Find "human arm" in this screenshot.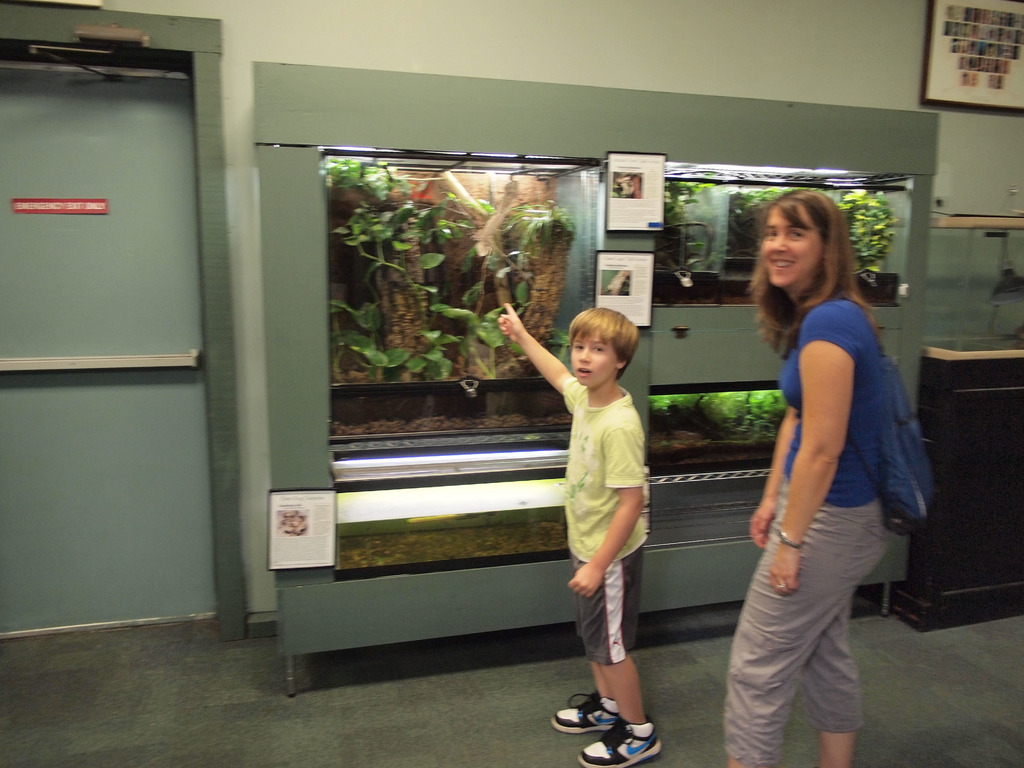
The bounding box for "human arm" is 502,316,585,428.
